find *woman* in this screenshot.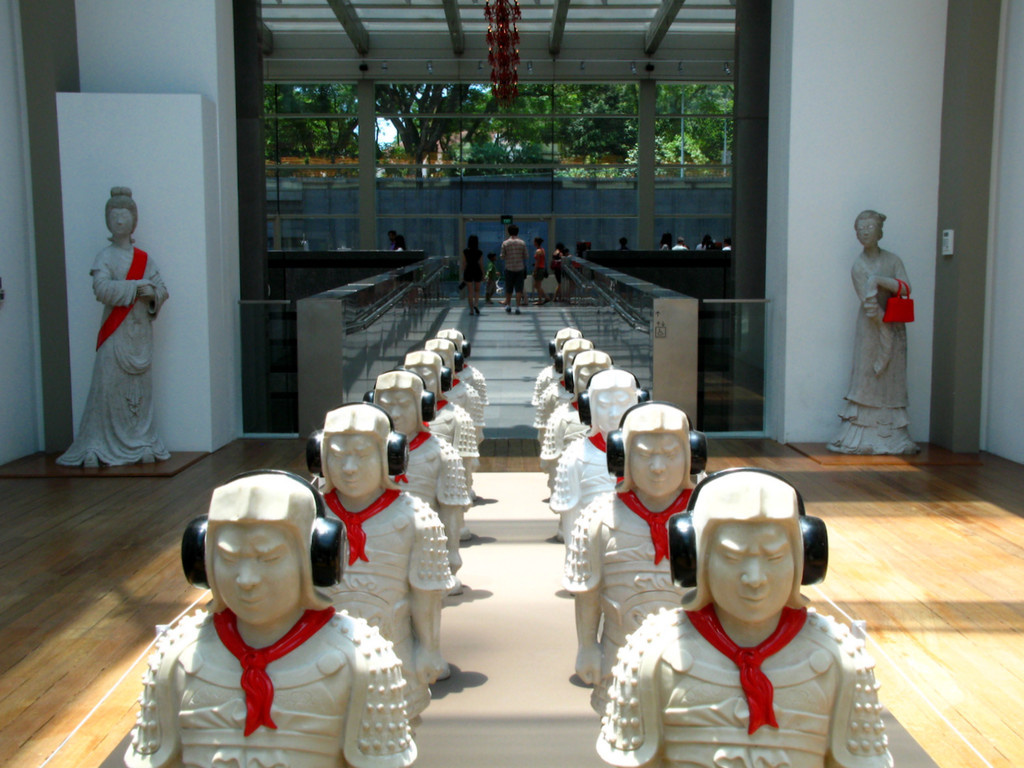
The bounding box for *woman* is [x1=822, y1=205, x2=920, y2=455].
